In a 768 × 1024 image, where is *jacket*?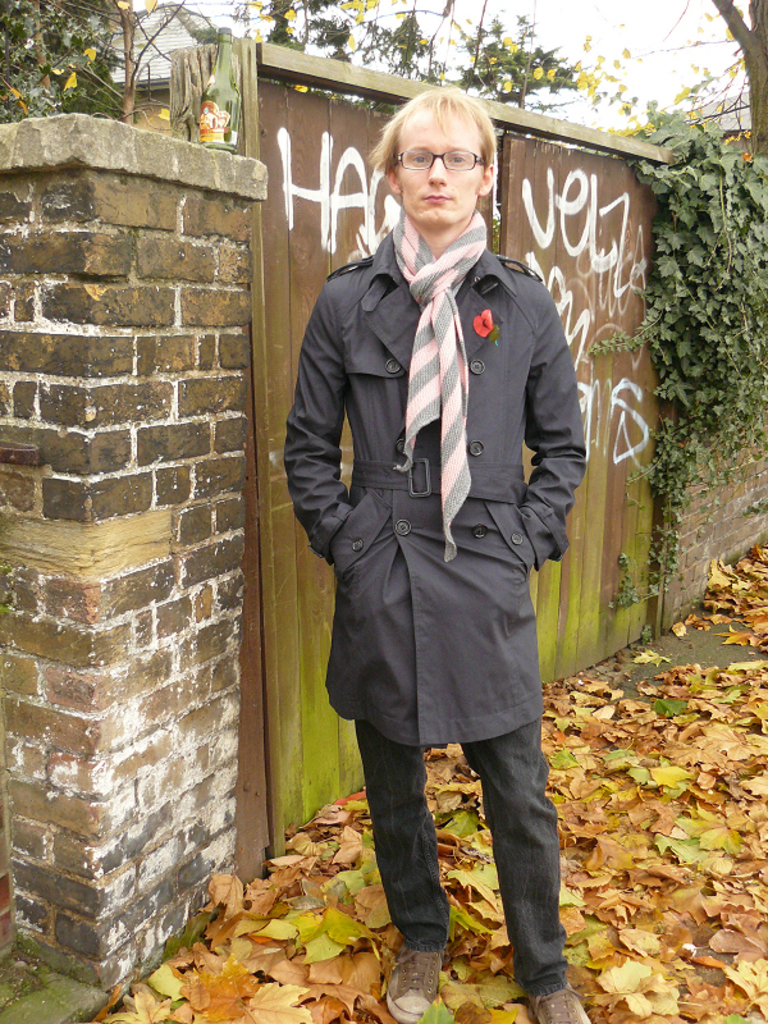
BBox(279, 237, 585, 744).
